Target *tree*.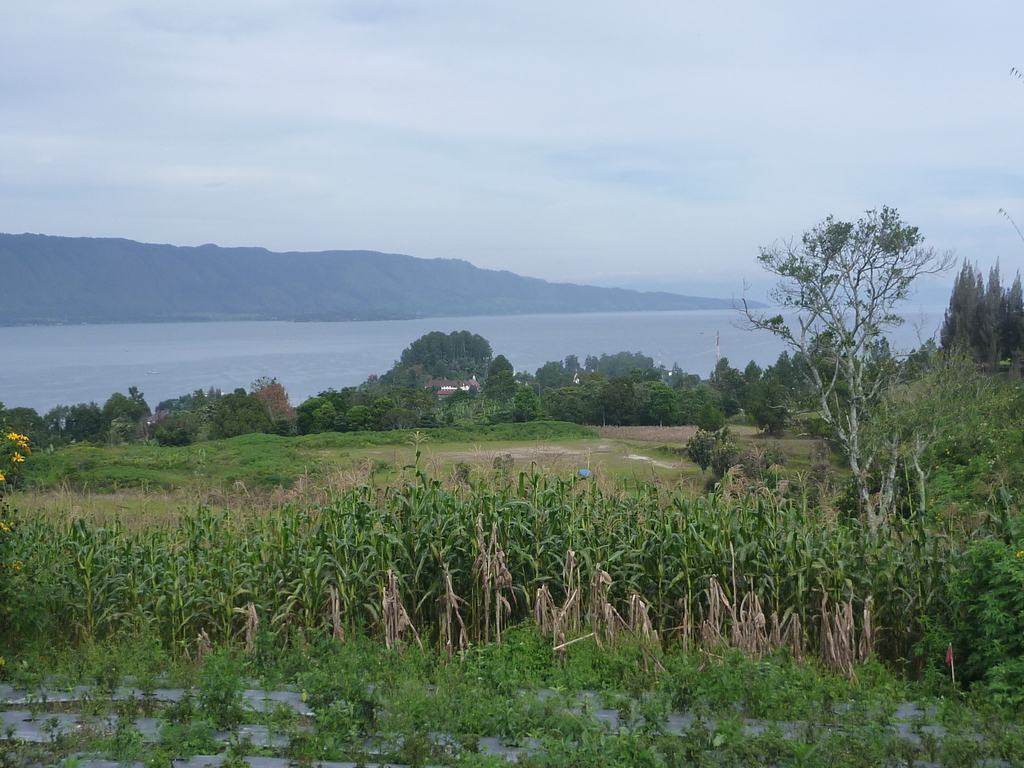
Target region: box(686, 408, 769, 506).
